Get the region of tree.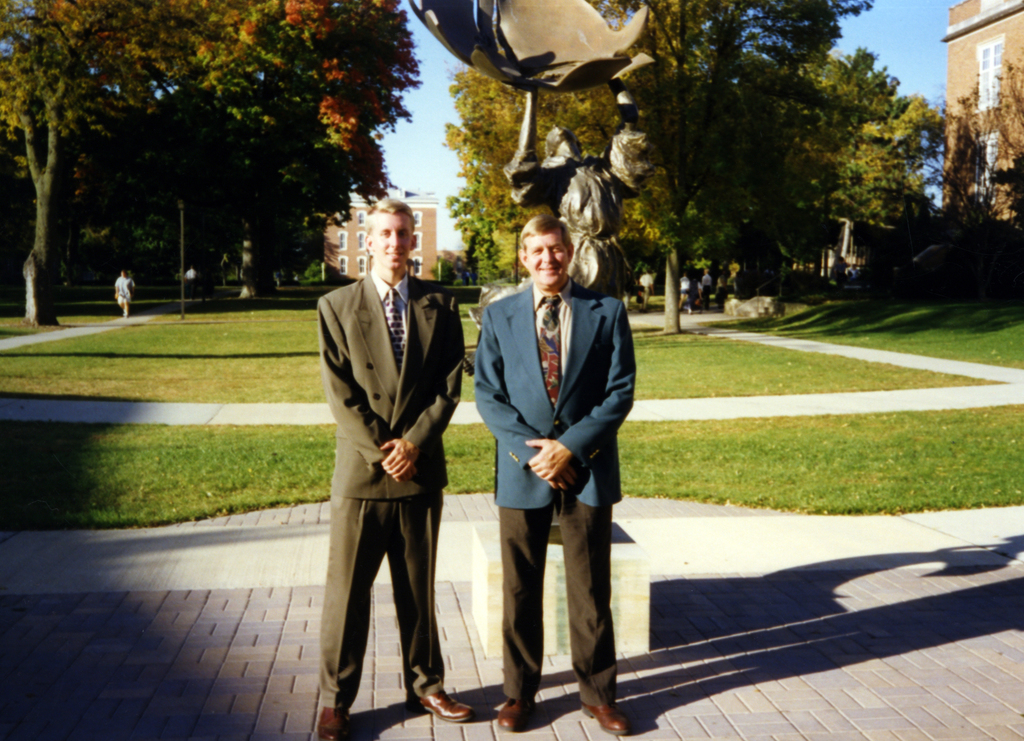
Rect(577, 0, 876, 334).
